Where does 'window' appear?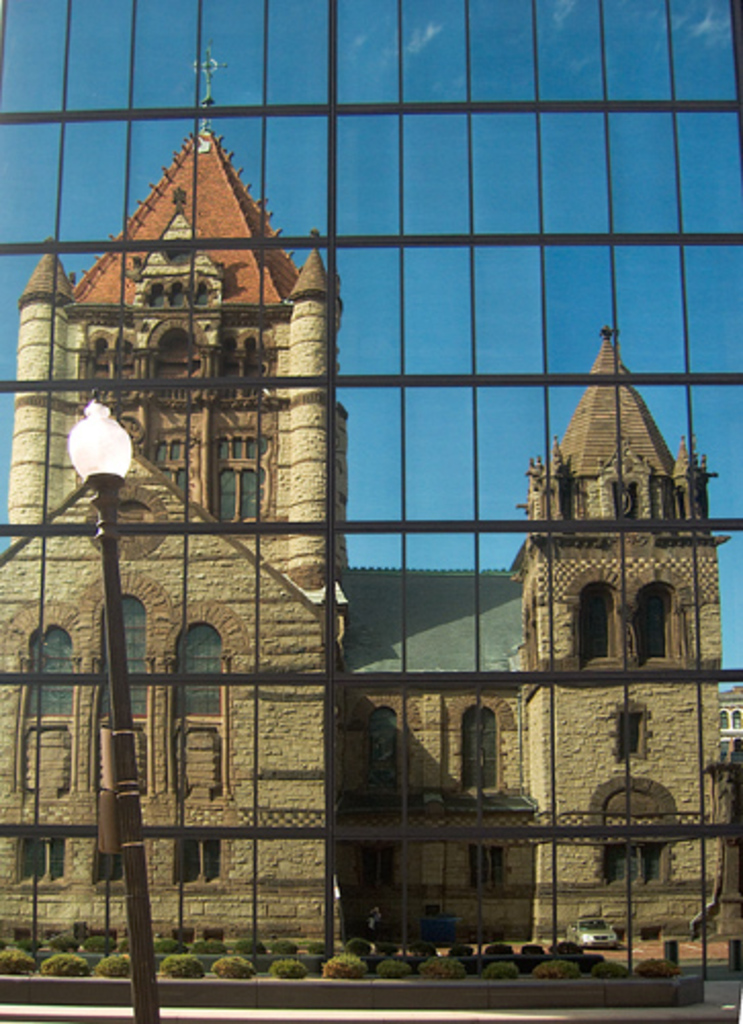
Appears at 366, 702, 389, 764.
